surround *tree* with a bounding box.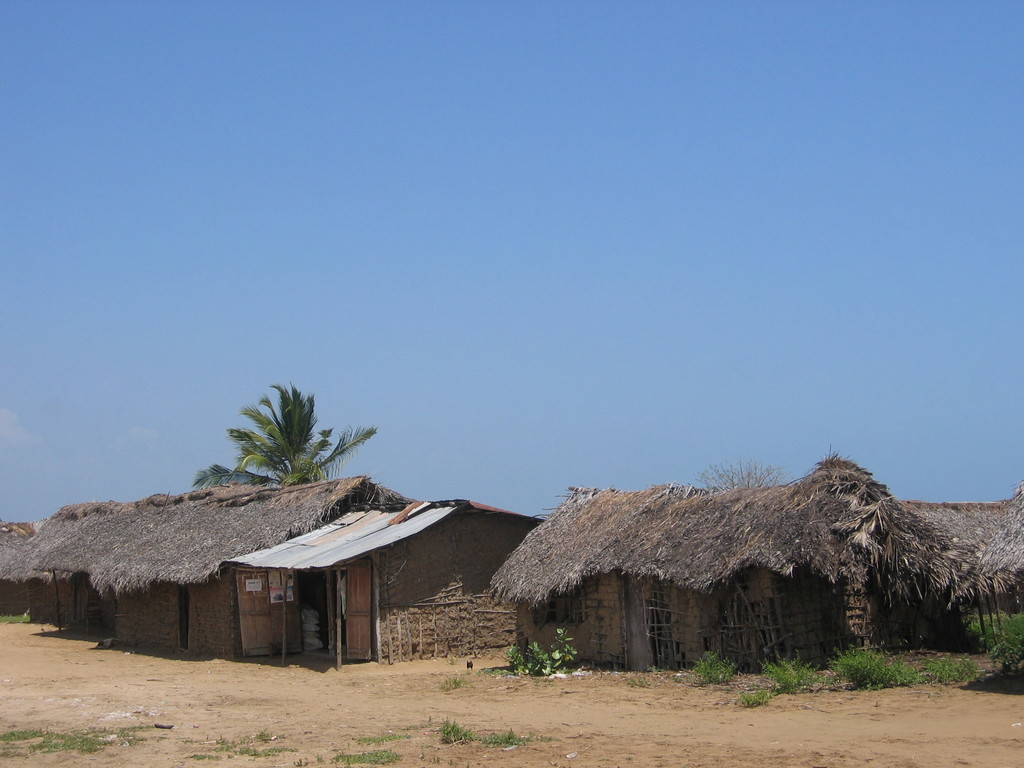
l=838, t=644, r=906, b=689.
